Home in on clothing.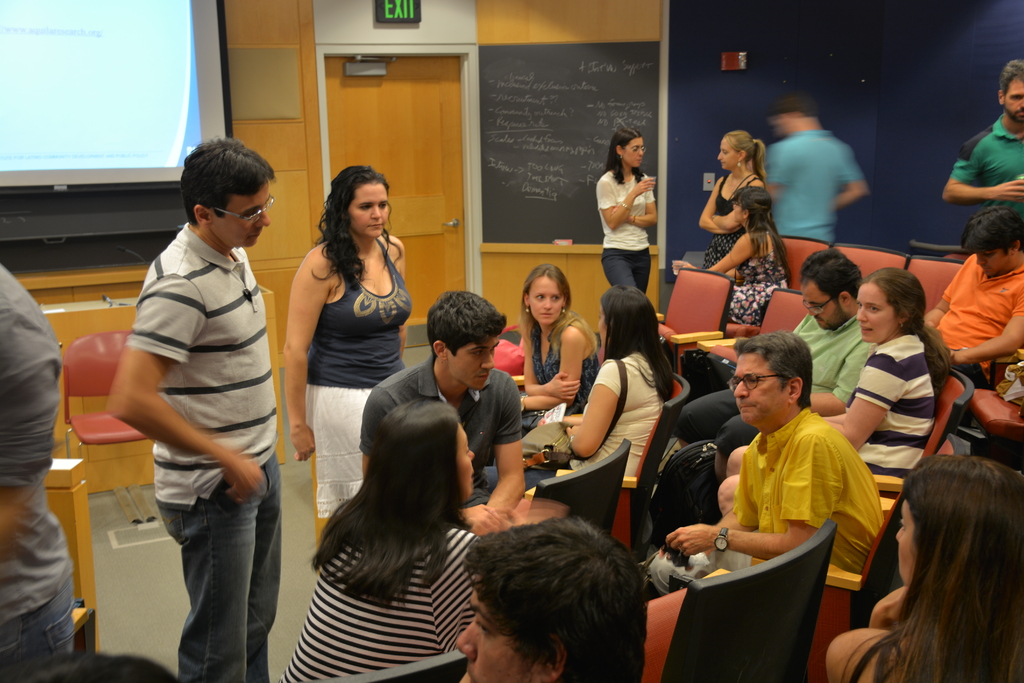
Homed in at detection(783, 313, 876, 420).
